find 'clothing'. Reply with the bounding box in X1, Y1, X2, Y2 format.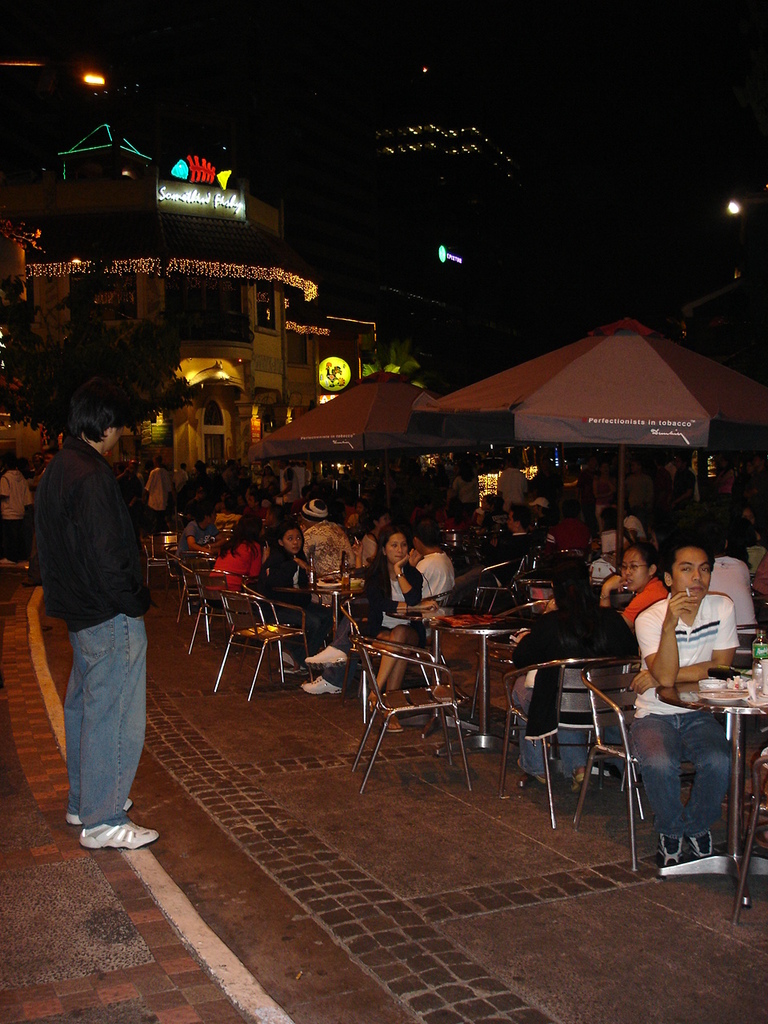
298, 506, 353, 588.
